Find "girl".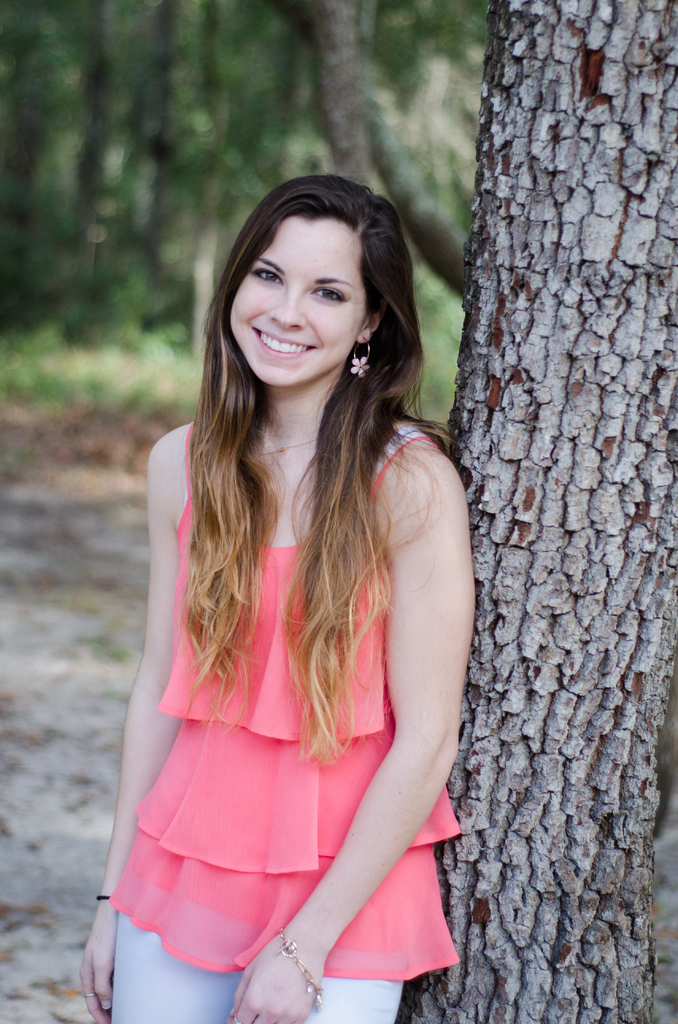
x1=82, y1=173, x2=474, y2=1023.
